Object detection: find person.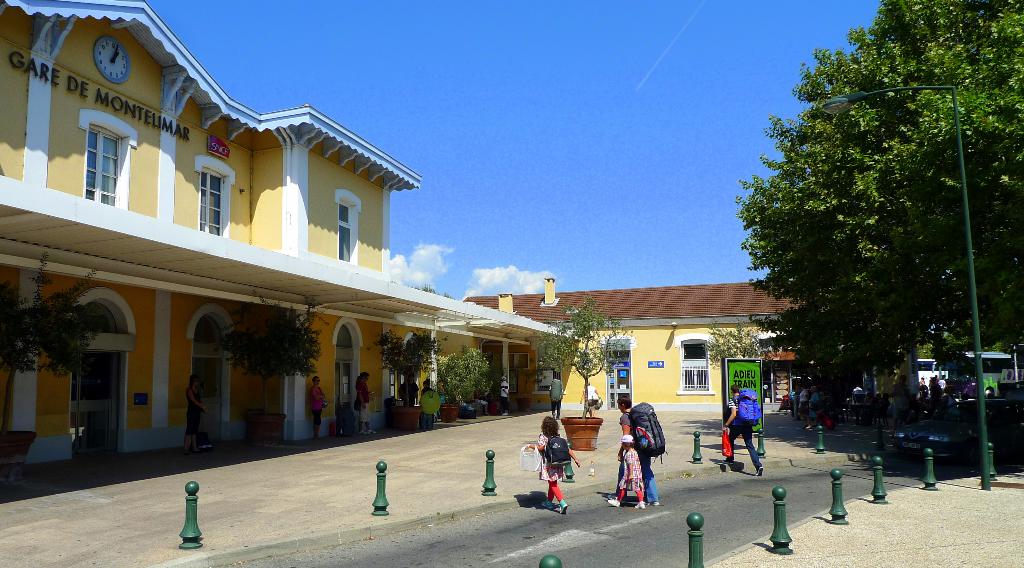
355 372 371 437.
